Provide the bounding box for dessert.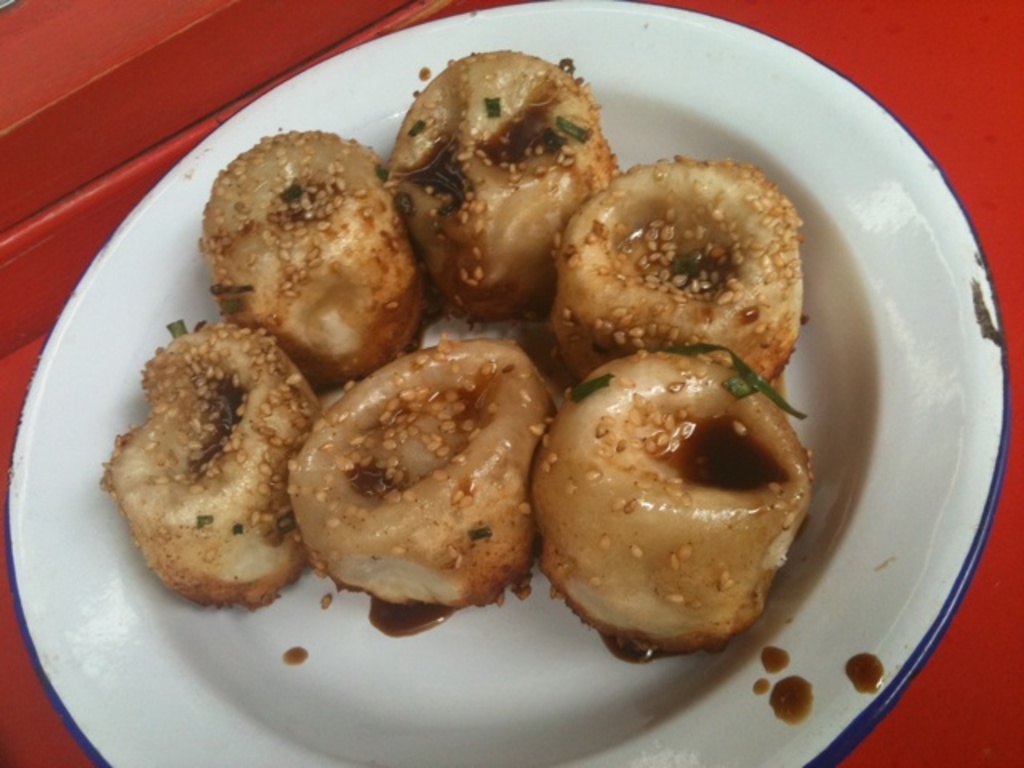
select_region(101, 323, 310, 614).
